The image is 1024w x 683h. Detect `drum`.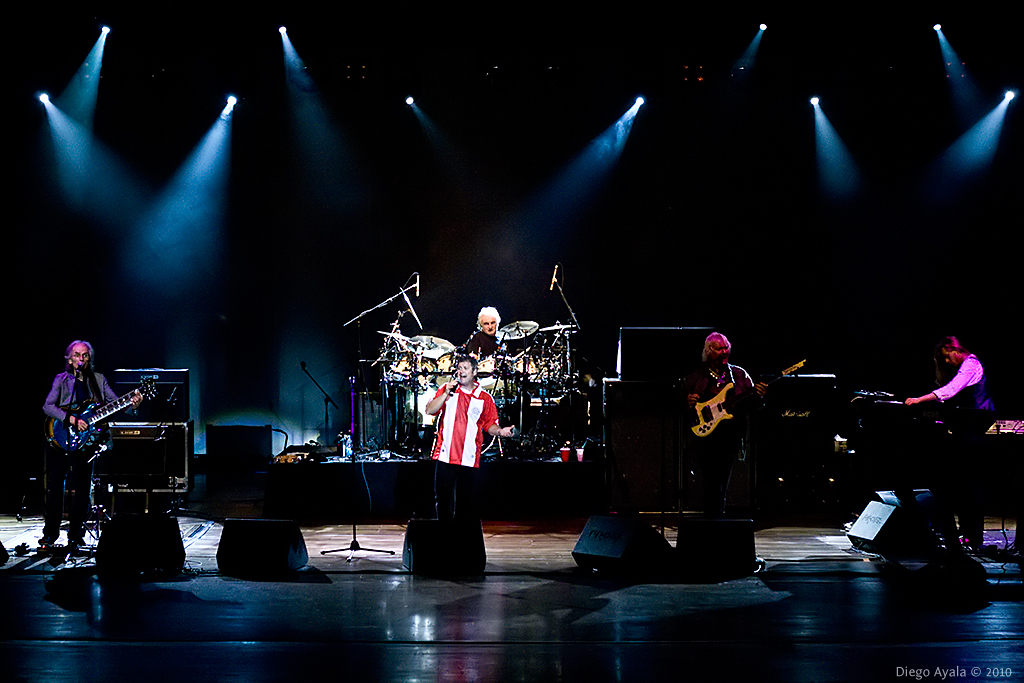
Detection: bbox(389, 352, 436, 388).
